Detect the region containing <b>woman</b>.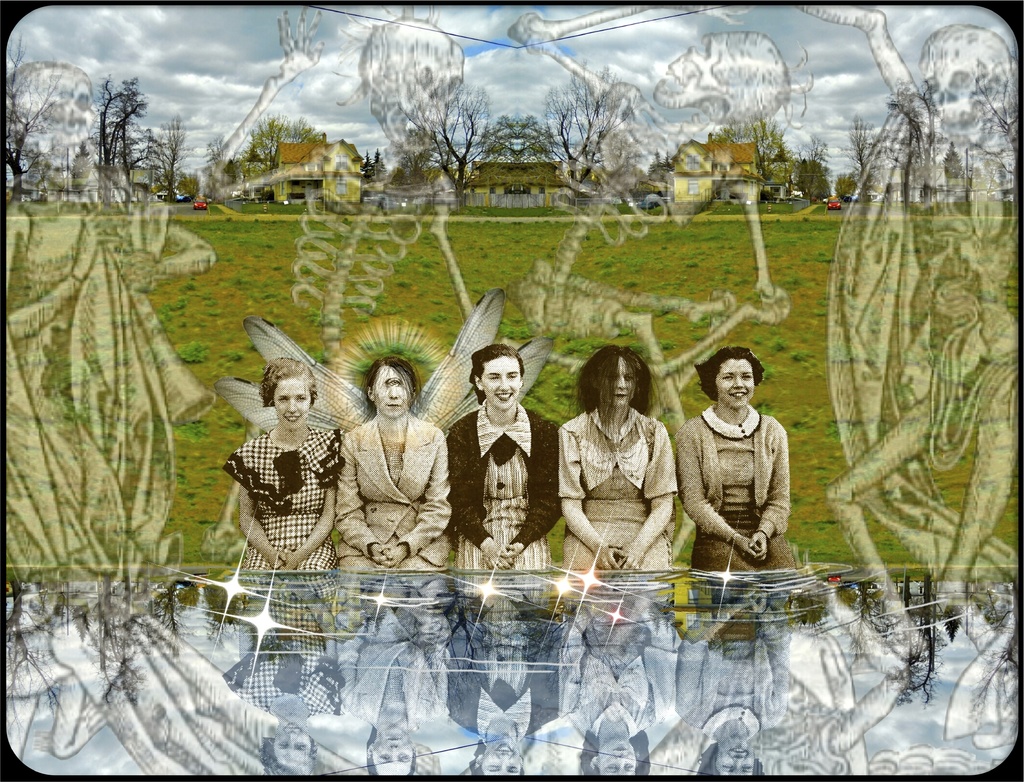
676 345 796 571.
